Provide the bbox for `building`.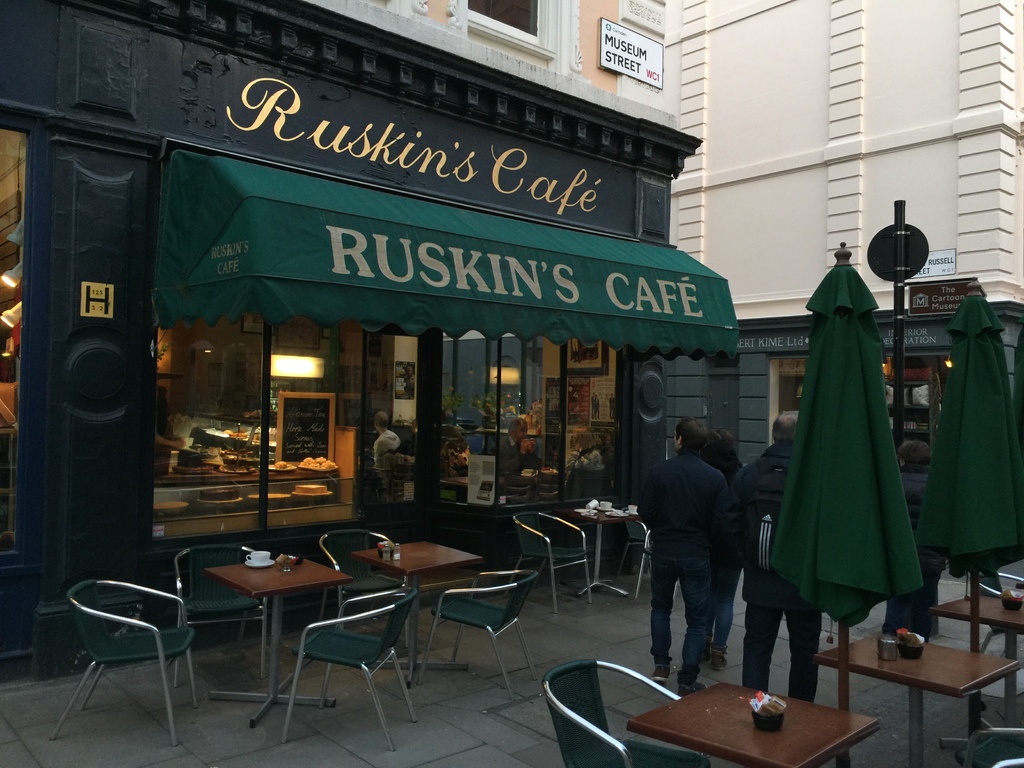
pyautogui.locateOnScreen(668, 0, 1023, 522).
